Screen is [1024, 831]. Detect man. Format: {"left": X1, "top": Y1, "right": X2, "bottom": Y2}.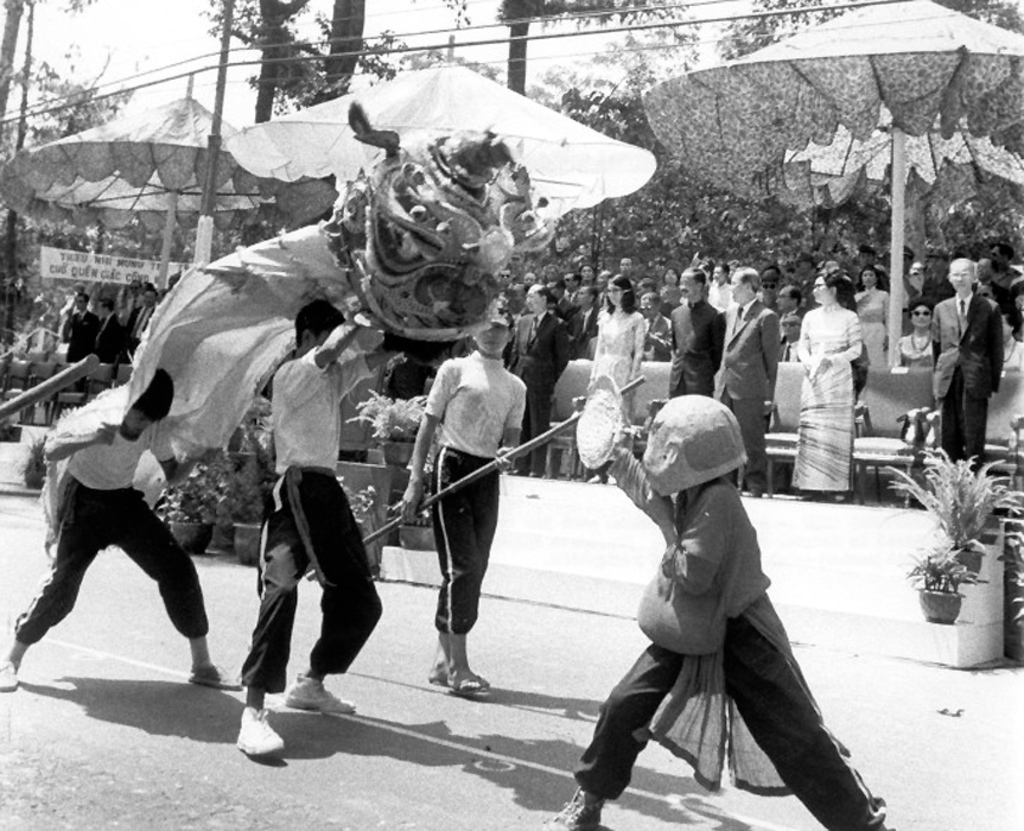
{"left": 776, "top": 285, "right": 804, "bottom": 336}.
